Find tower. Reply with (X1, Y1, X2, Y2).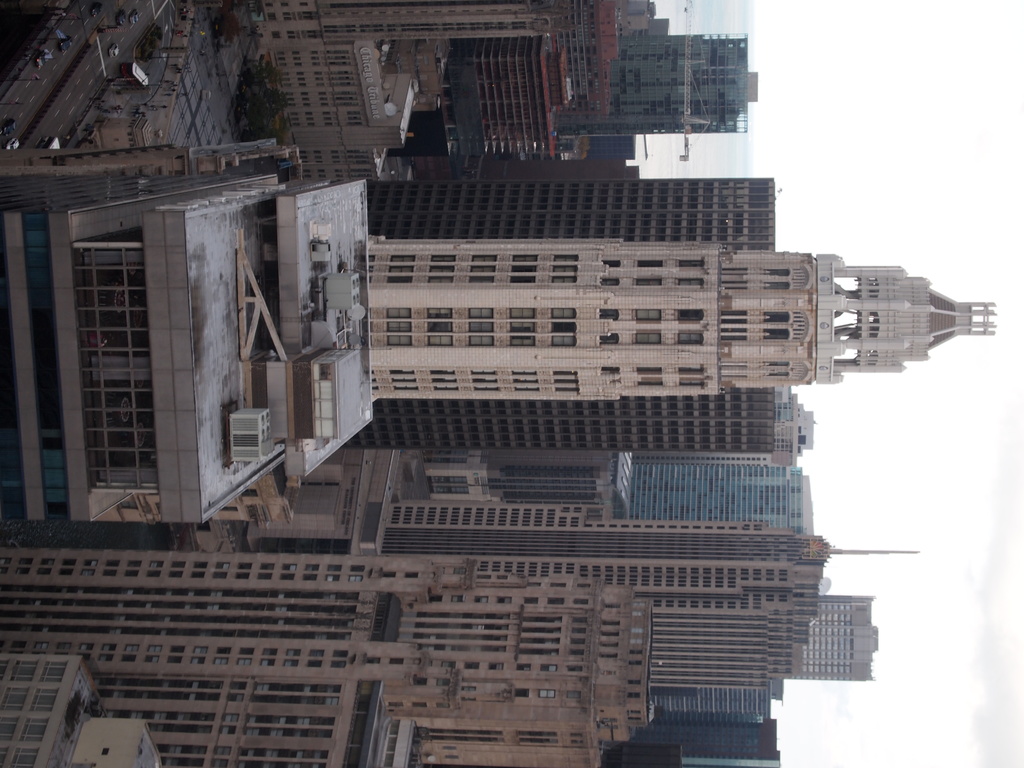
(0, 217, 1023, 433).
